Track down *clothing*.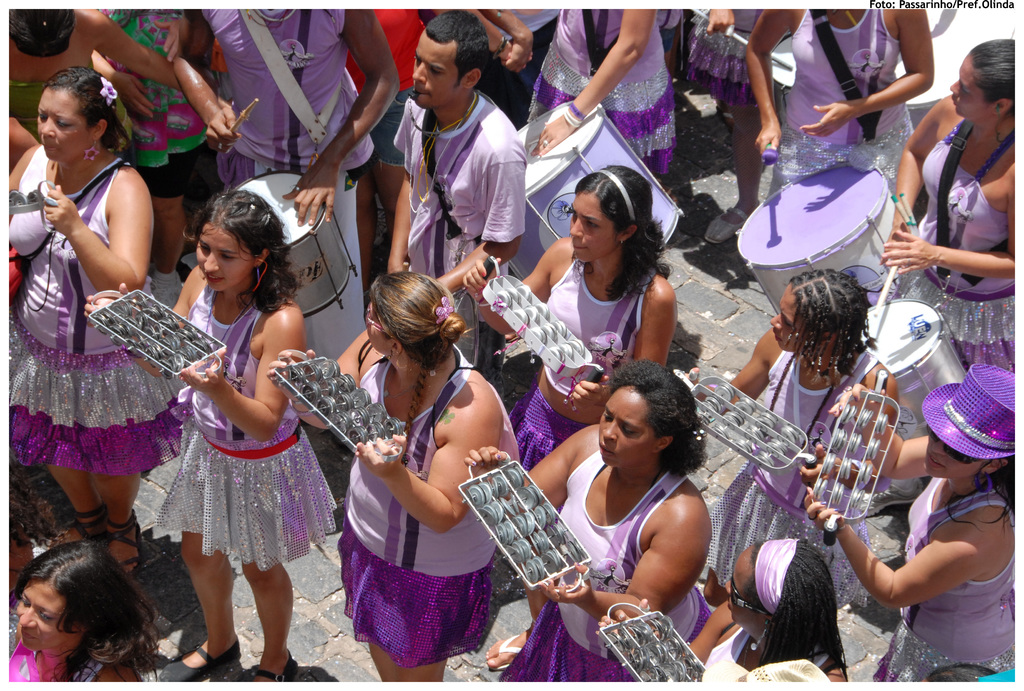
Tracked to [708, 351, 881, 589].
